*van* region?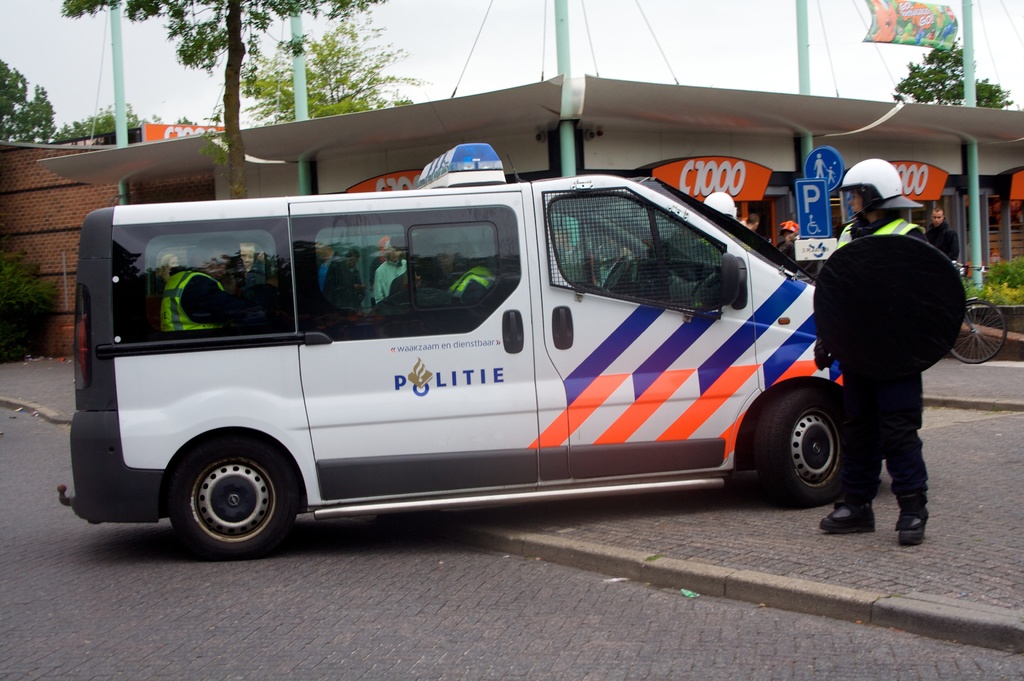
bbox=(56, 141, 925, 561)
